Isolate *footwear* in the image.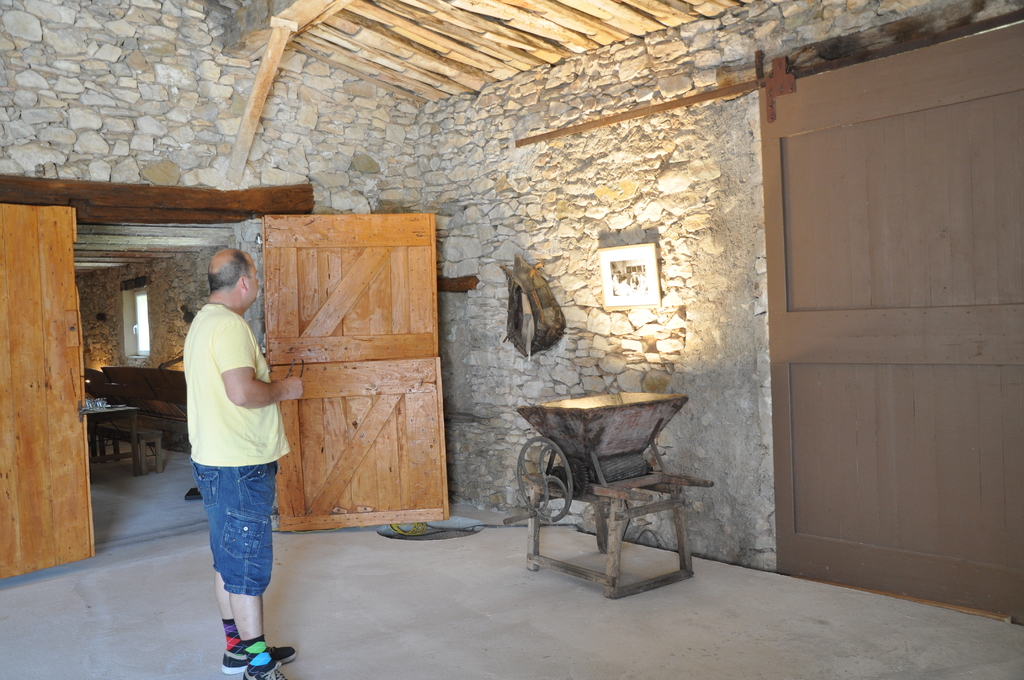
Isolated region: (241,660,288,679).
